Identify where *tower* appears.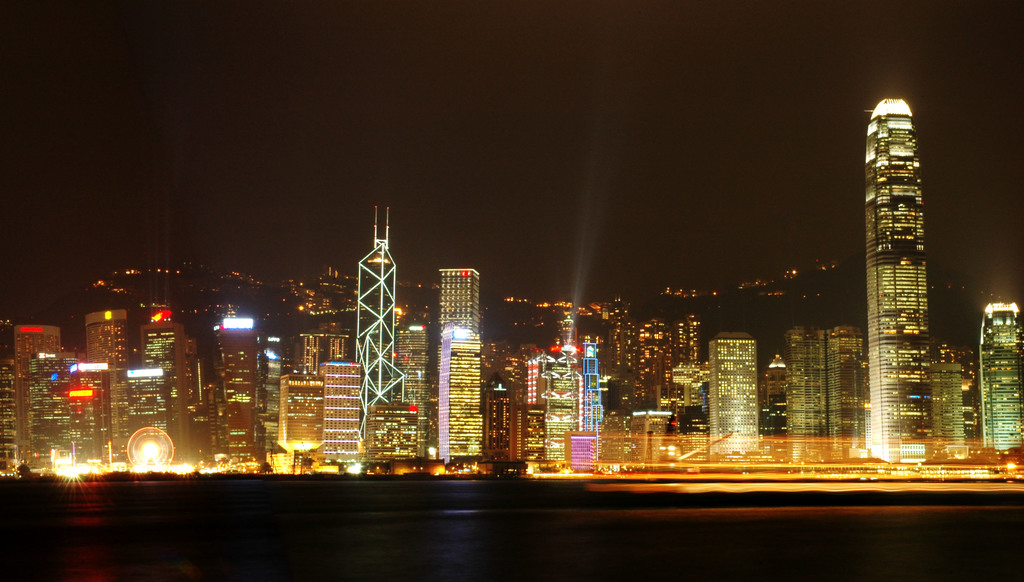
Appears at 298, 317, 355, 383.
